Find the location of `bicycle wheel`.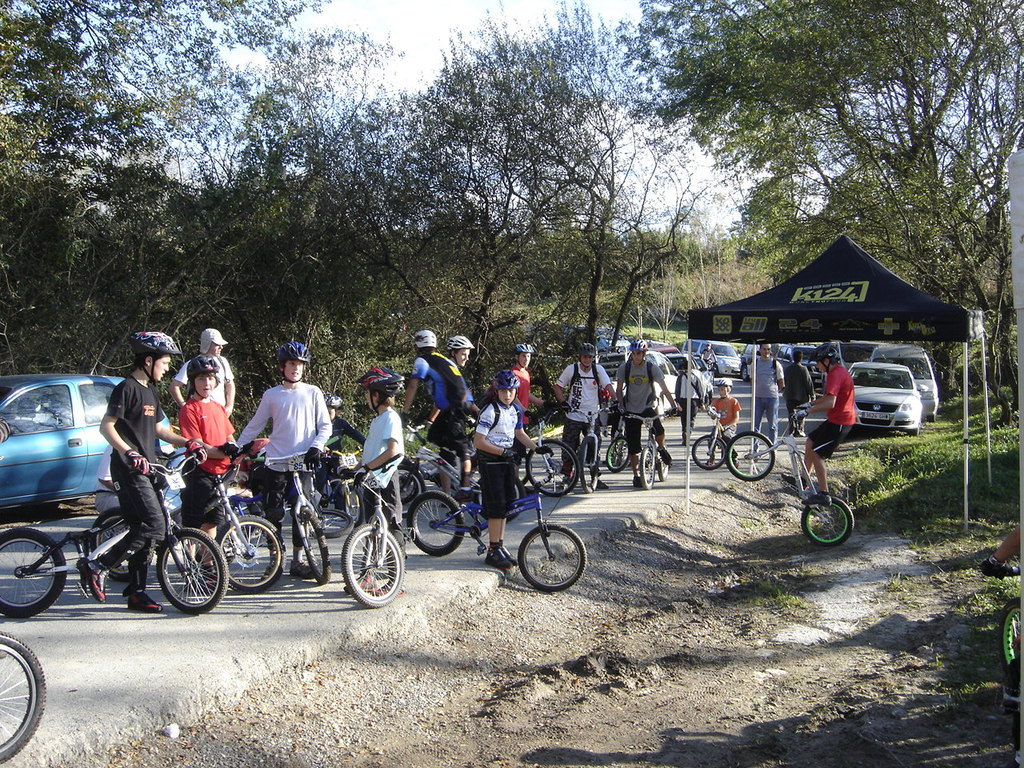
Location: region(606, 437, 631, 472).
